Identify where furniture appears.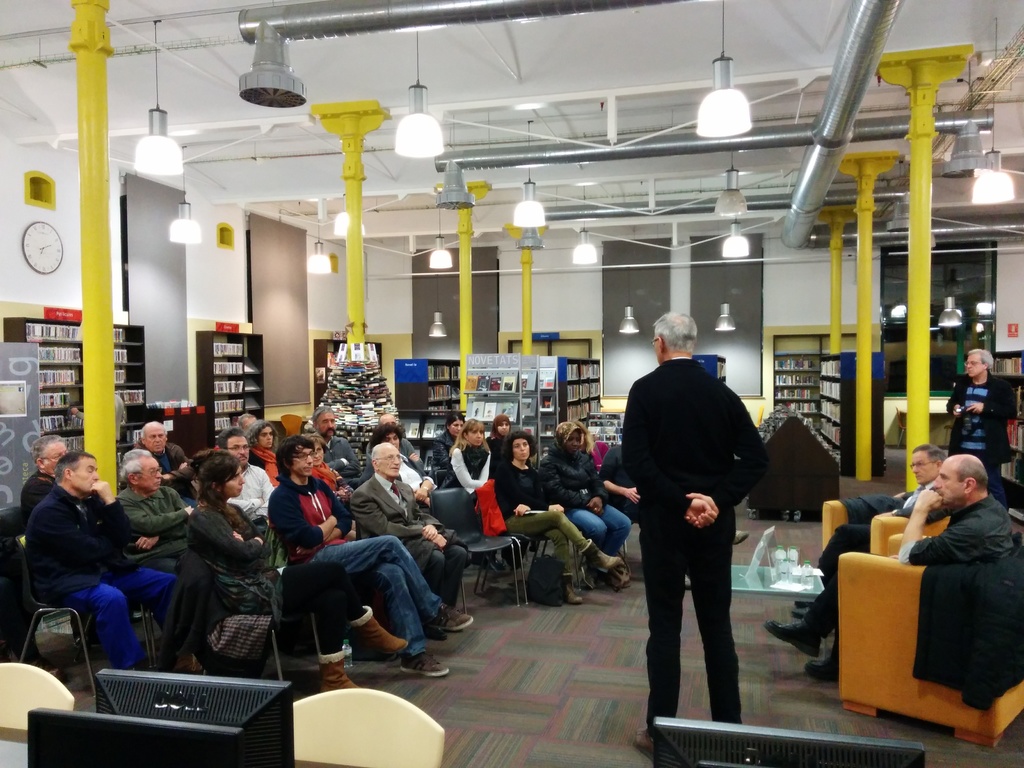
Appears at rect(279, 413, 301, 437).
